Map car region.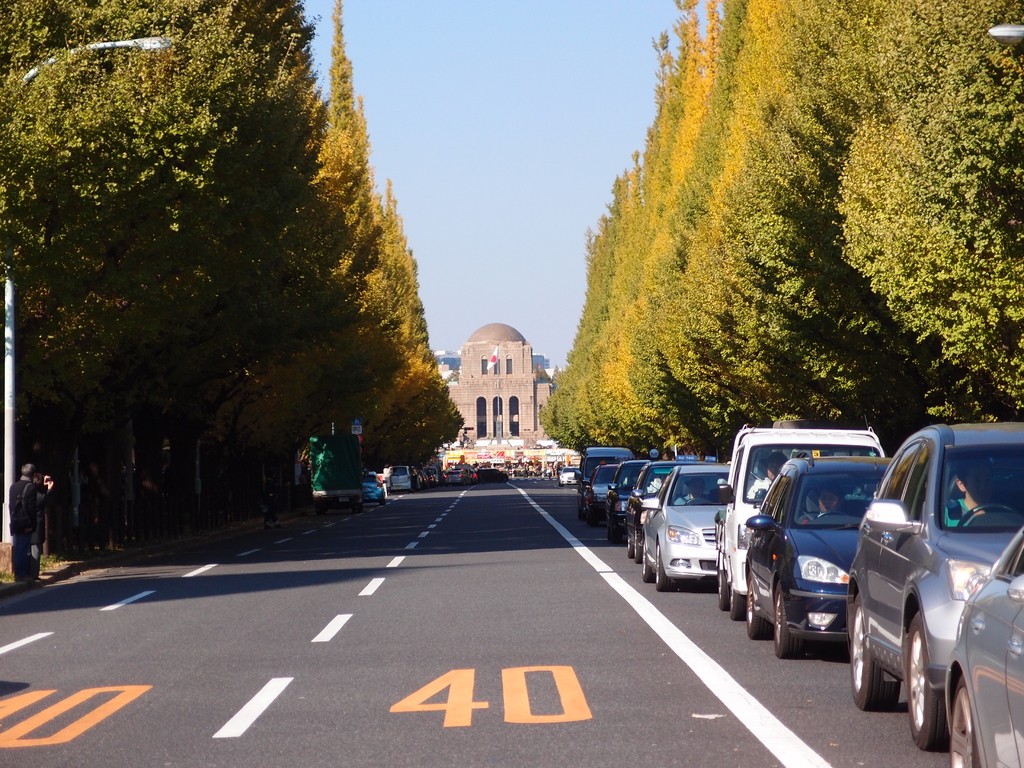
Mapped to <box>636,461,732,593</box>.
